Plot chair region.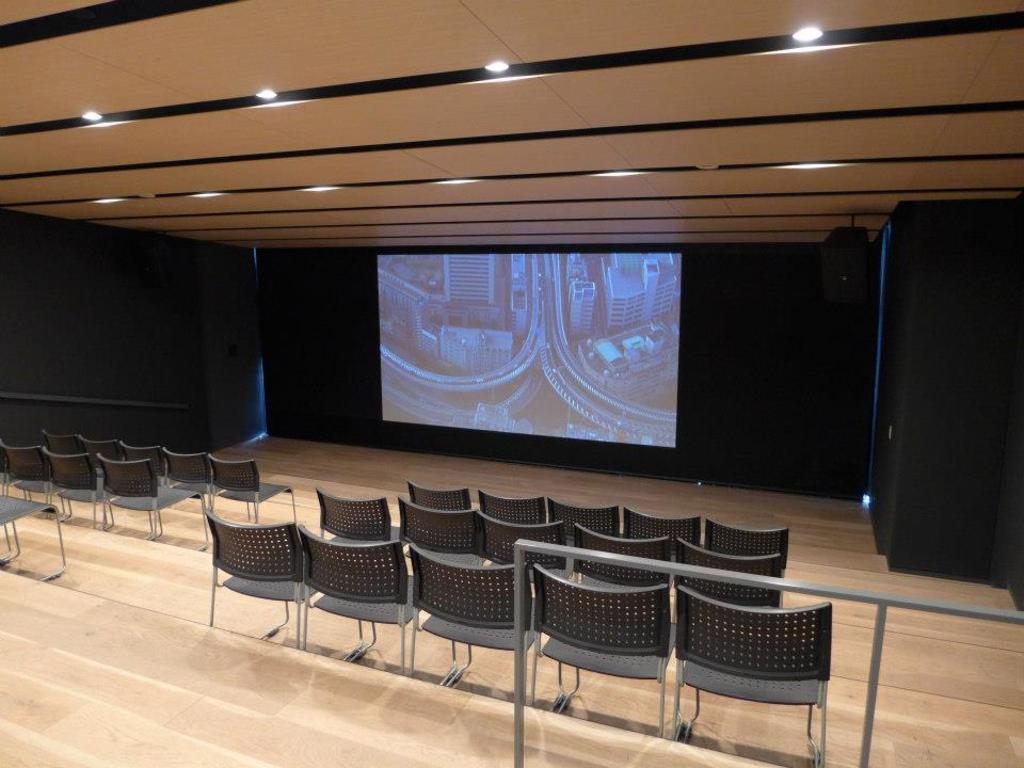
Plotted at Rect(299, 523, 460, 684).
